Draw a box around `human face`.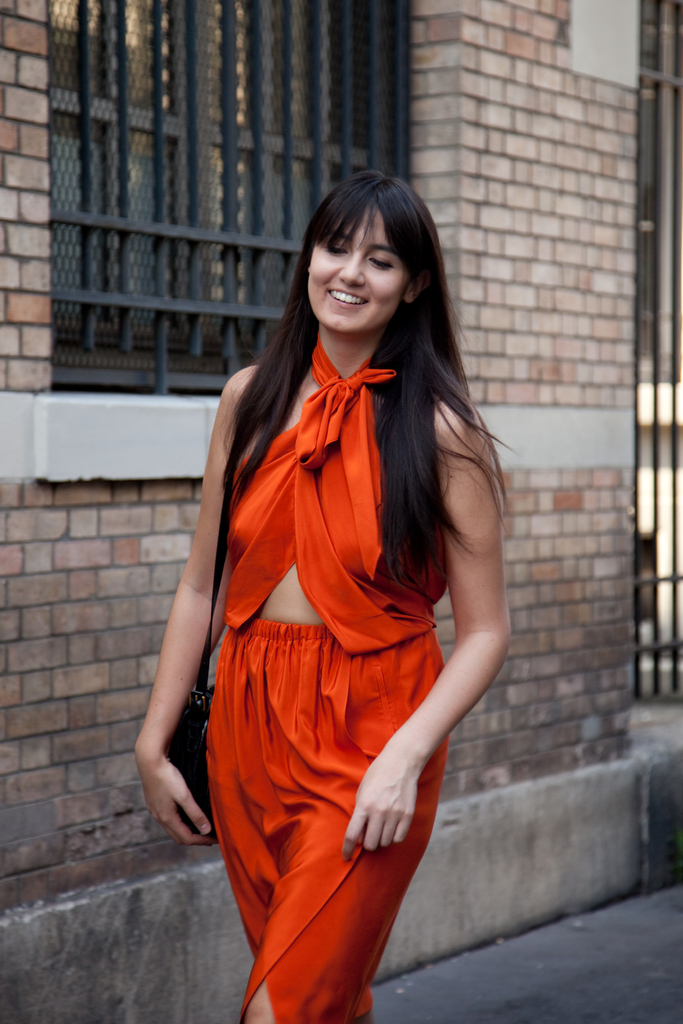
rect(297, 200, 413, 340).
